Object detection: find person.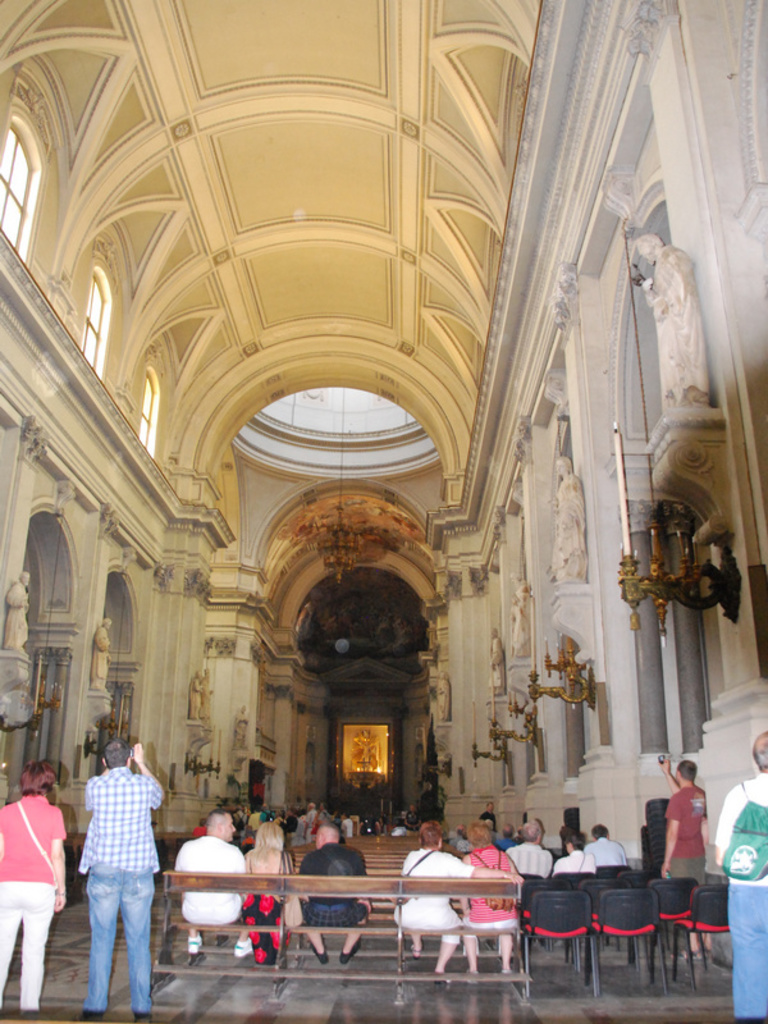
bbox=(448, 817, 529, 977).
